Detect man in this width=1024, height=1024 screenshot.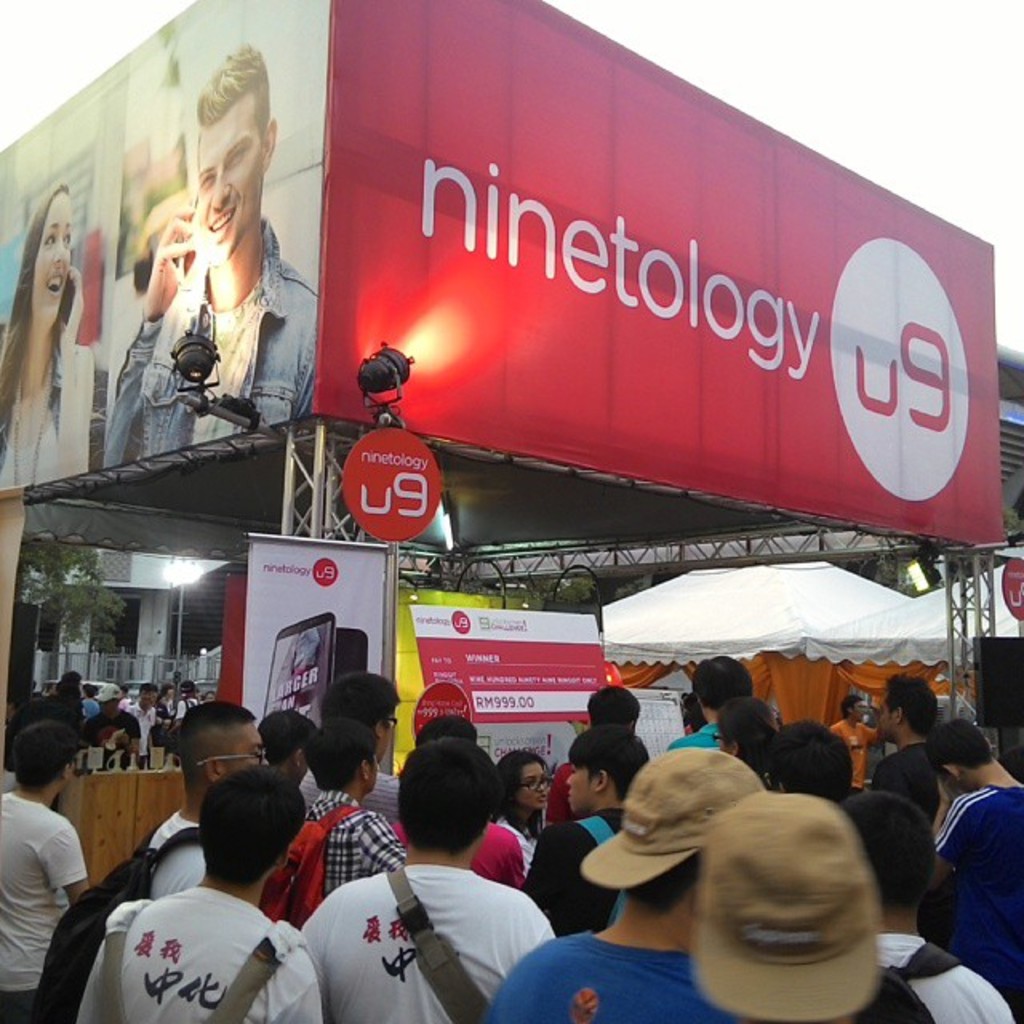
Detection: [x1=824, y1=782, x2=1022, y2=1022].
